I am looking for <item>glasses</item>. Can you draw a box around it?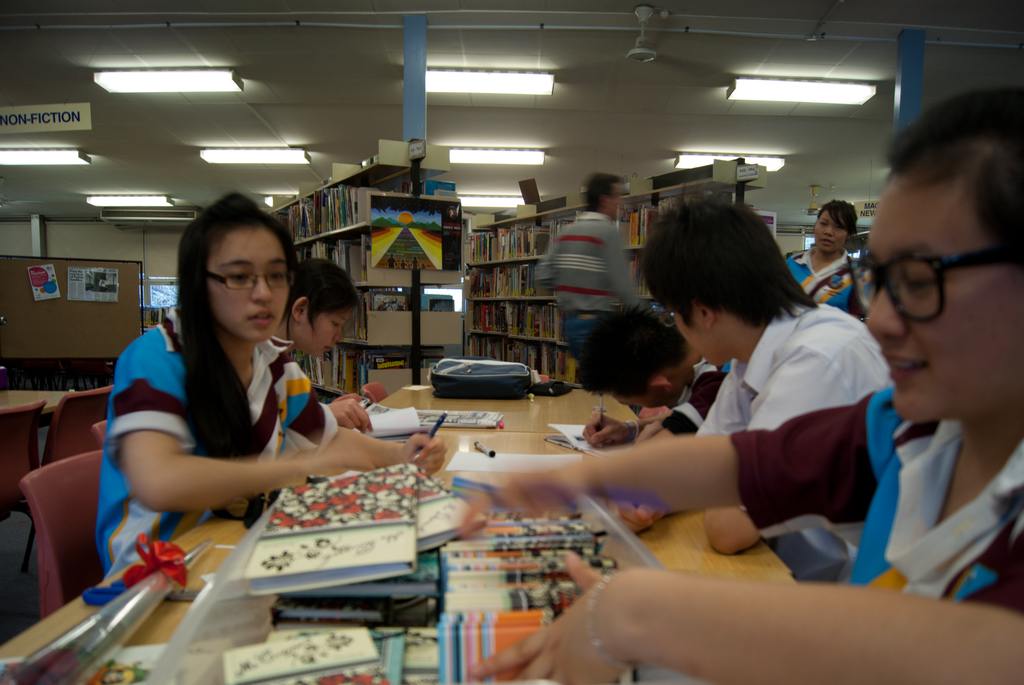
Sure, the bounding box is <box>657,310,681,331</box>.
